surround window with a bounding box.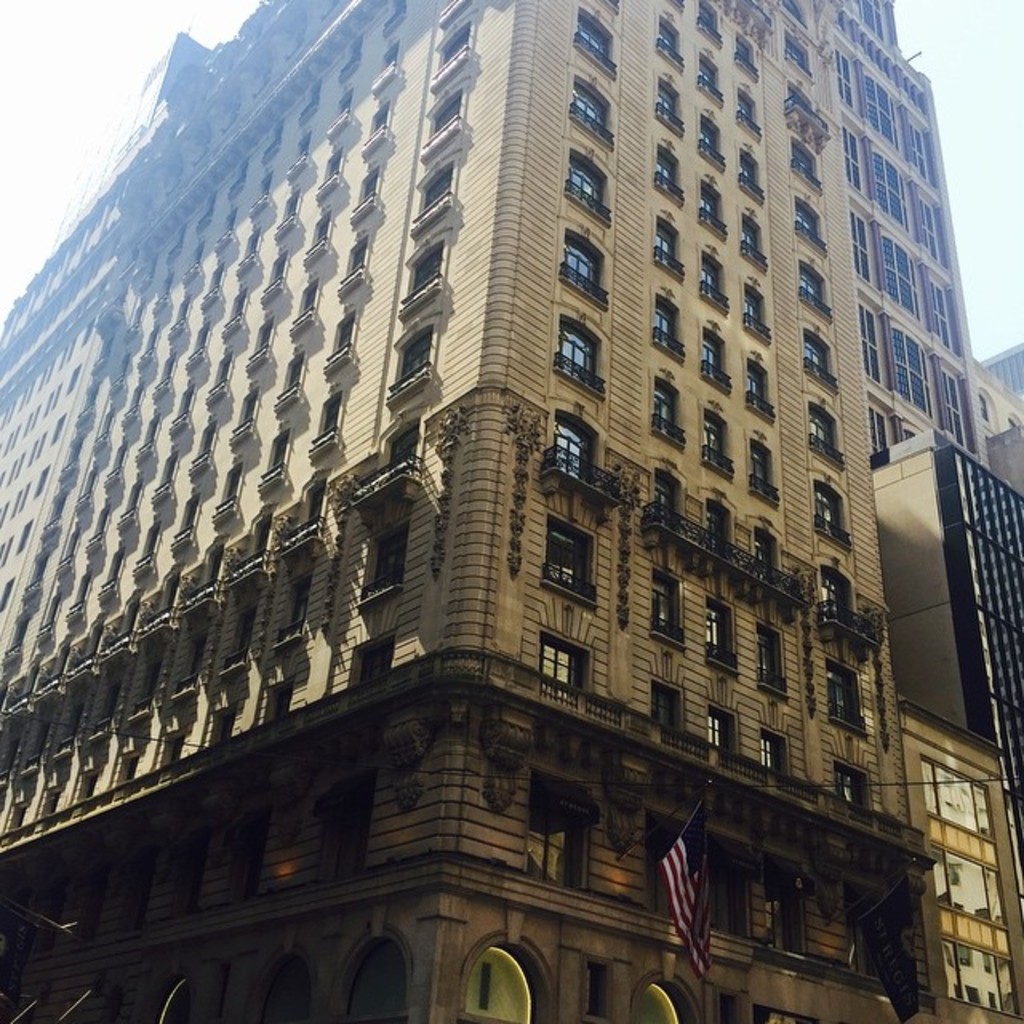
box=[651, 474, 672, 526].
